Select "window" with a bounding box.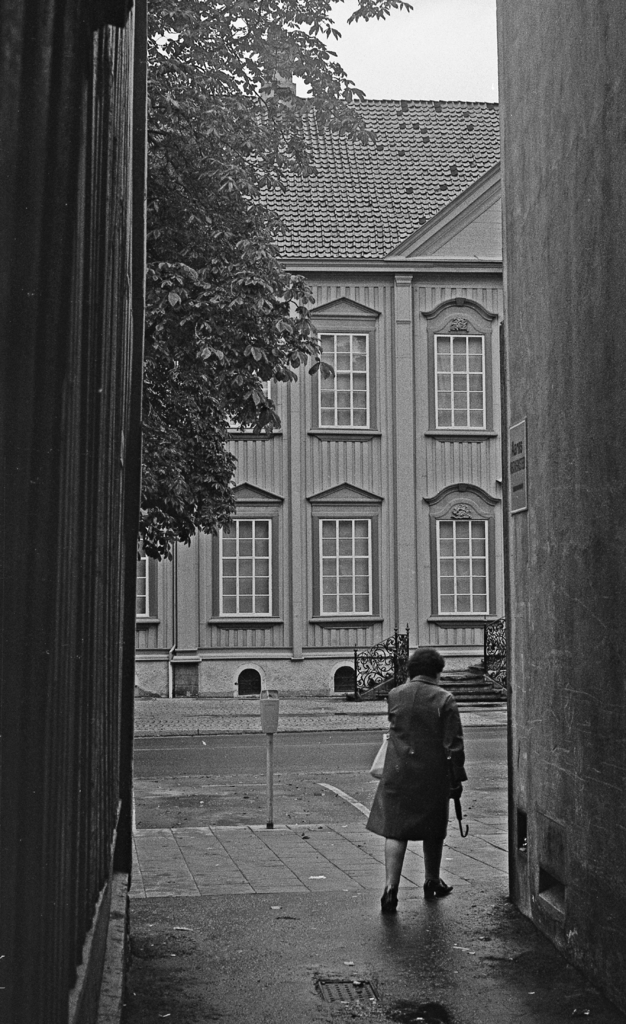
[x1=307, y1=481, x2=386, y2=627].
